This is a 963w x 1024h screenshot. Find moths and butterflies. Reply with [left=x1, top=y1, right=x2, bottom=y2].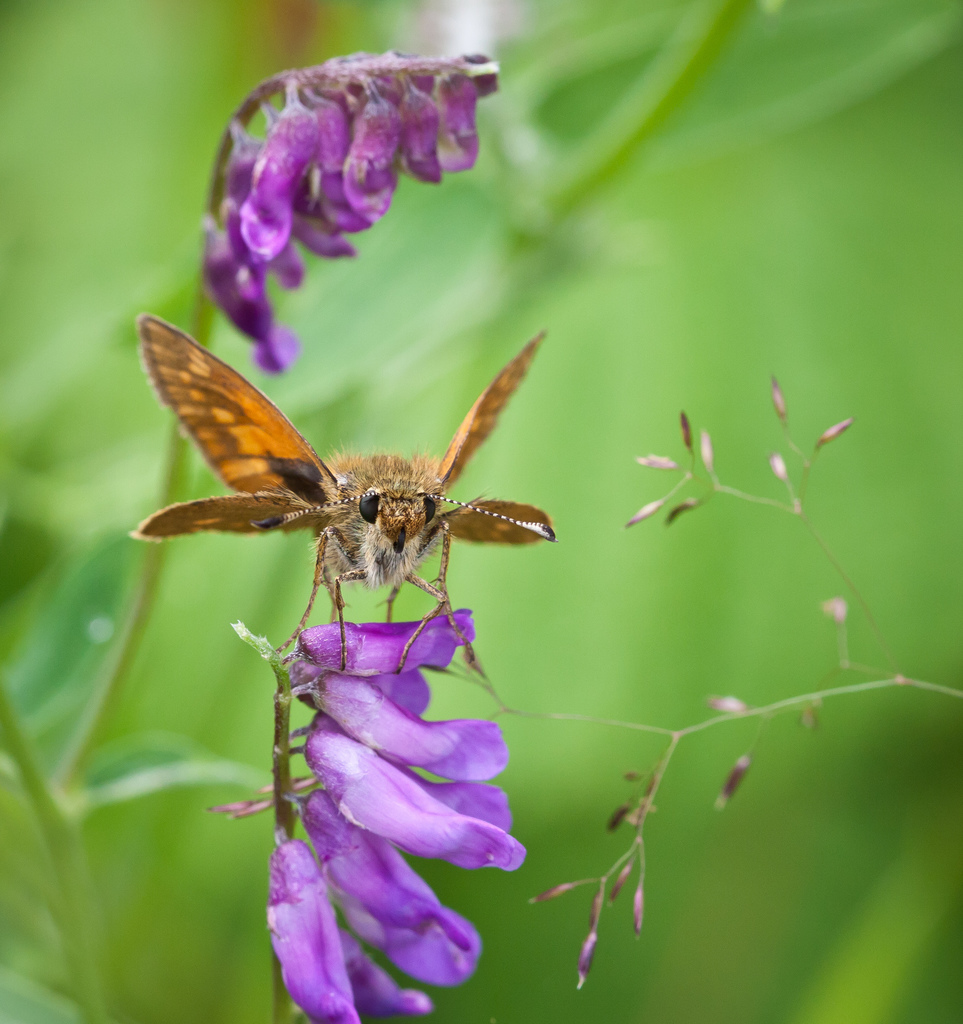
[left=124, top=309, right=560, bottom=682].
